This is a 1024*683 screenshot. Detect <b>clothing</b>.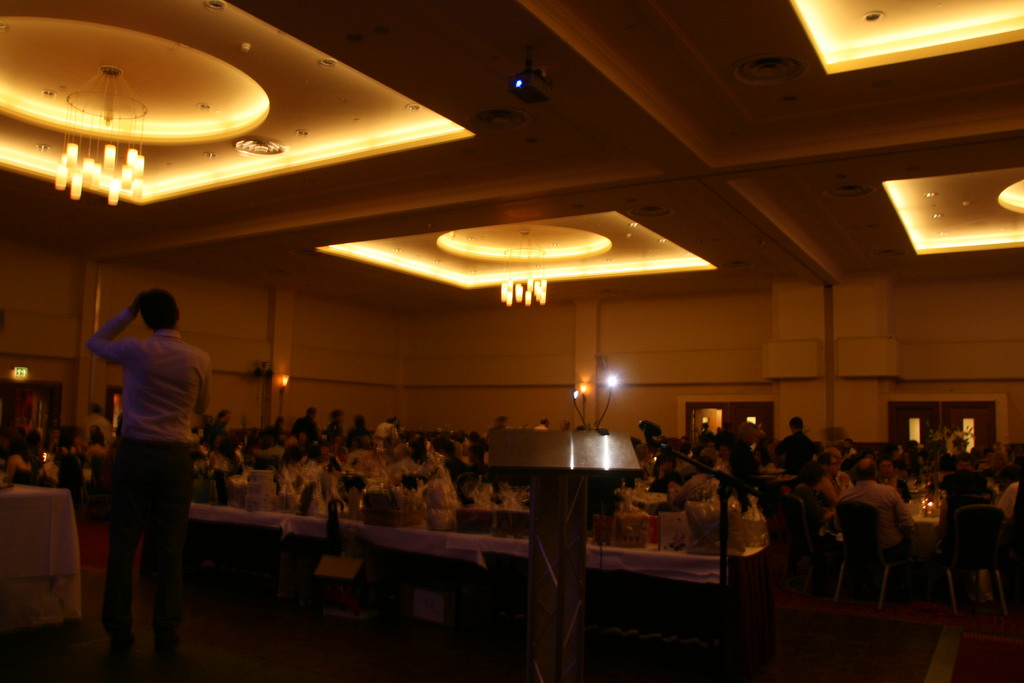
[88, 292, 209, 621].
